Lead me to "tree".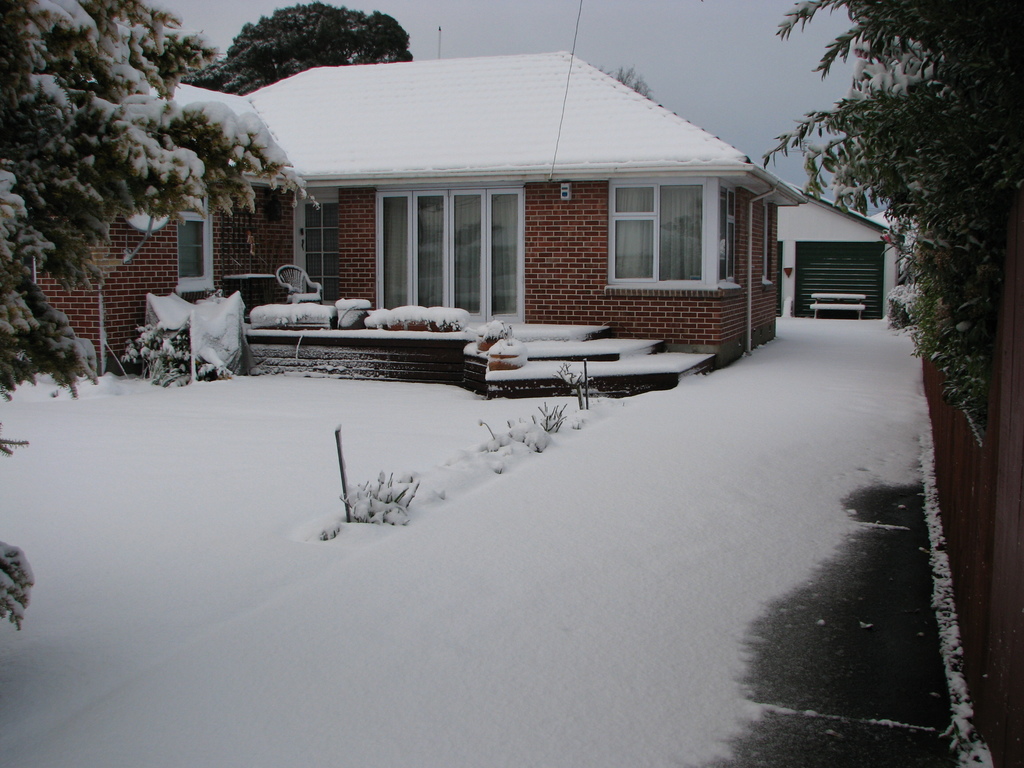
Lead to 592,53,665,103.
